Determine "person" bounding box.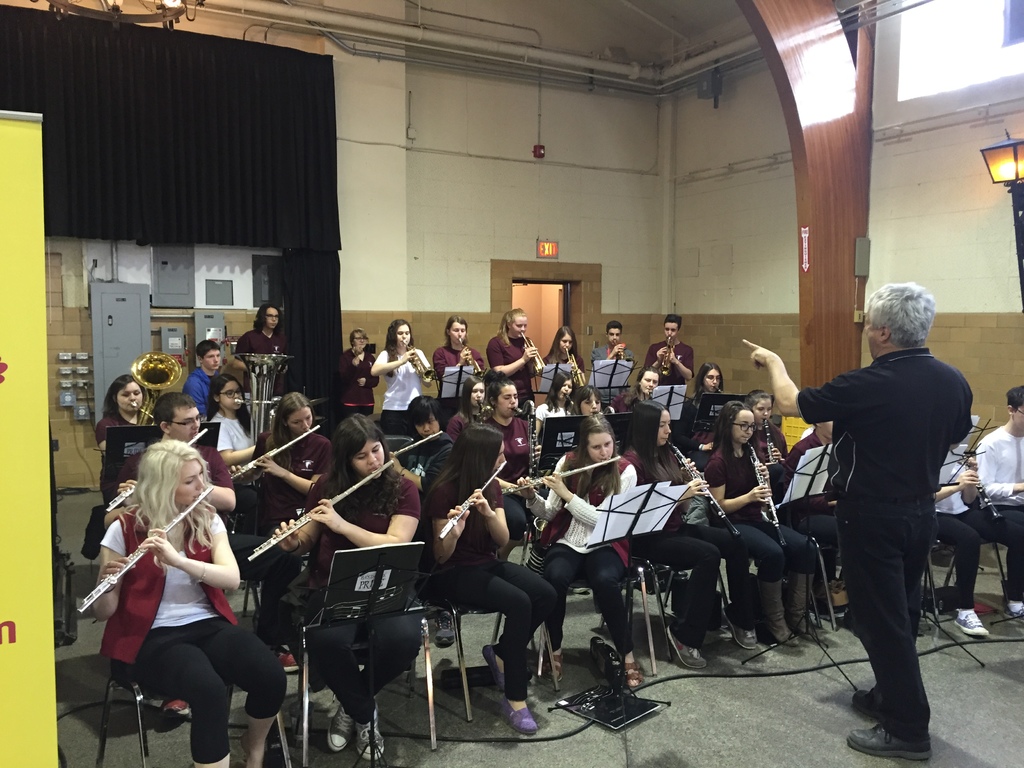
Determined: {"left": 484, "top": 310, "right": 541, "bottom": 405}.
